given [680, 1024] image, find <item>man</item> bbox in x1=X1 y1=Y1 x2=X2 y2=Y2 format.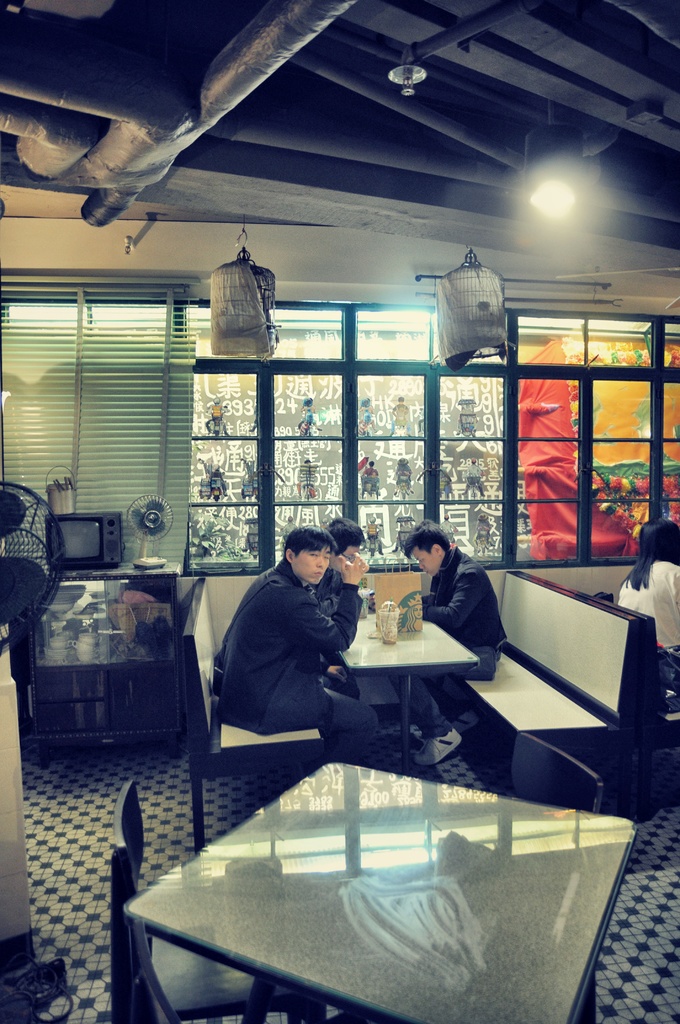
x1=323 y1=519 x2=364 y2=573.
